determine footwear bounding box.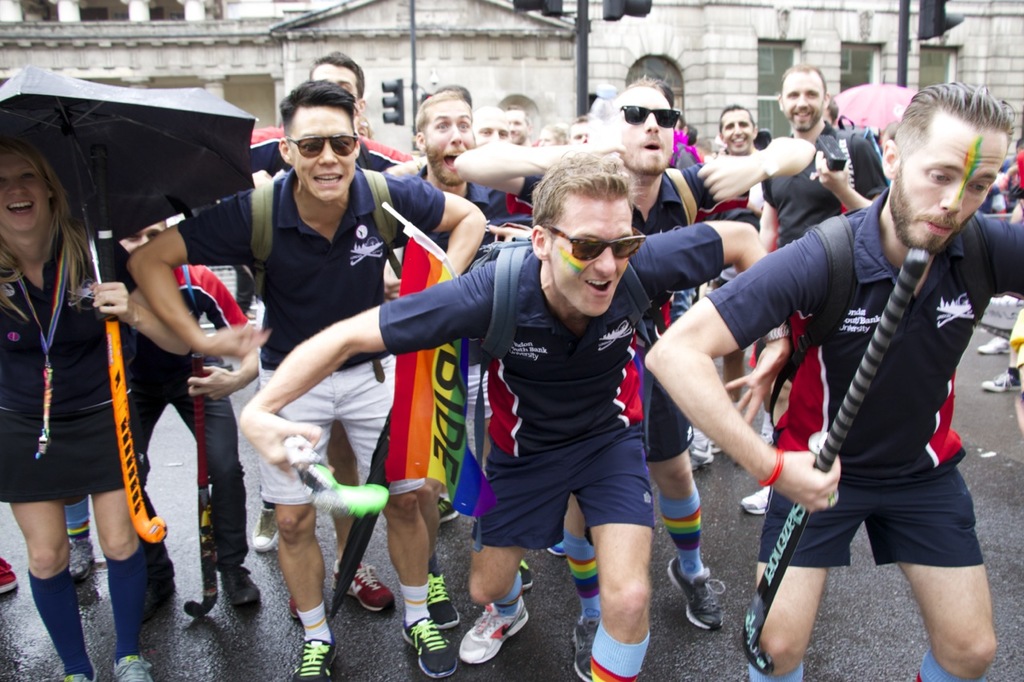
Determined: x1=401 y1=616 x2=456 y2=679.
